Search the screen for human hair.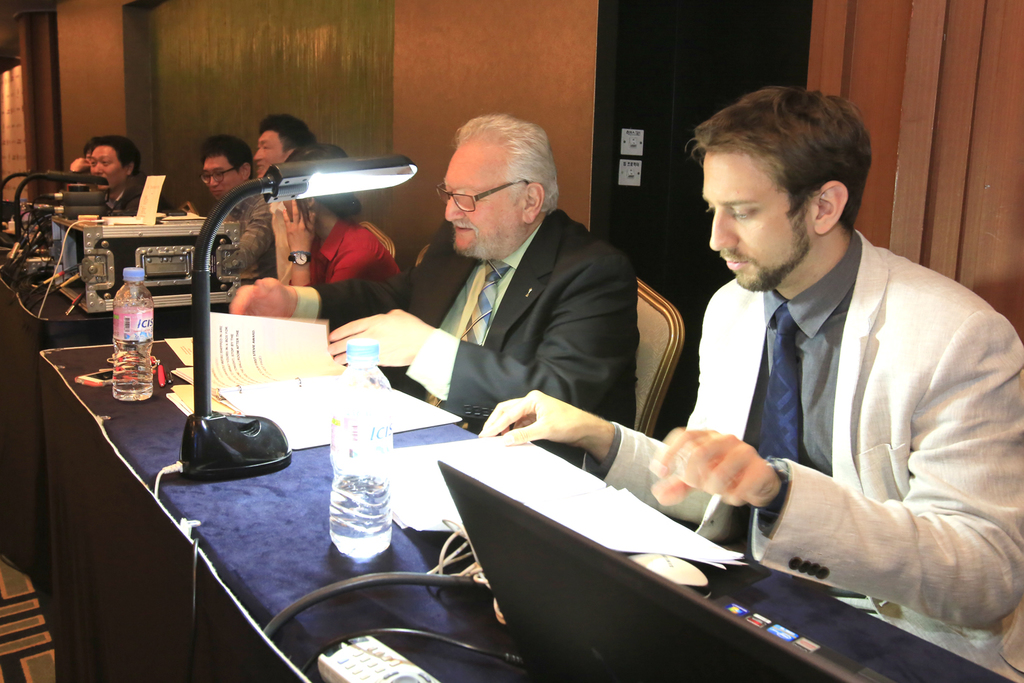
Found at detection(95, 133, 142, 180).
